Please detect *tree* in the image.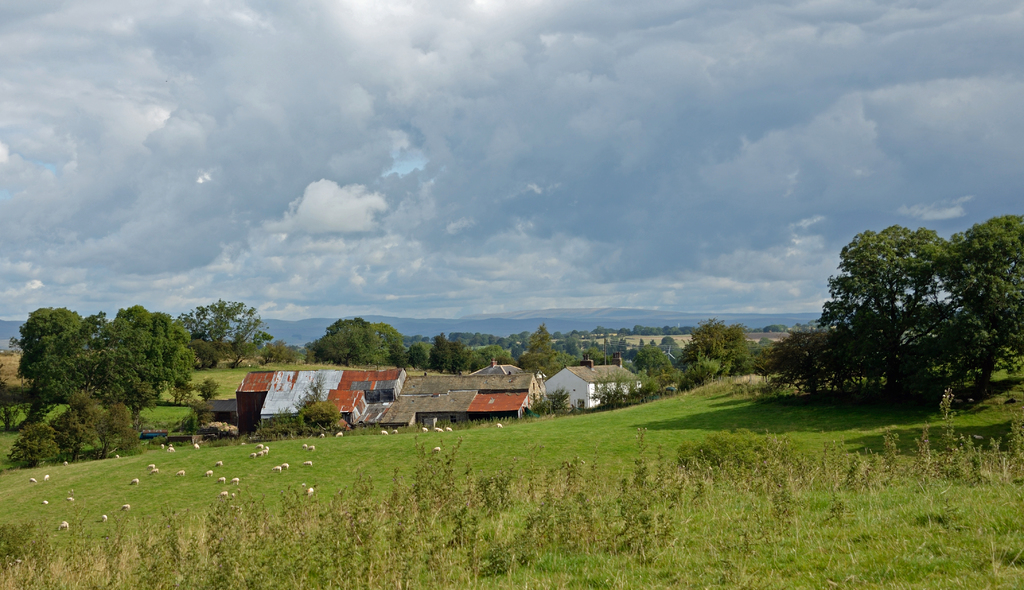
(x1=790, y1=203, x2=995, y2=410).
